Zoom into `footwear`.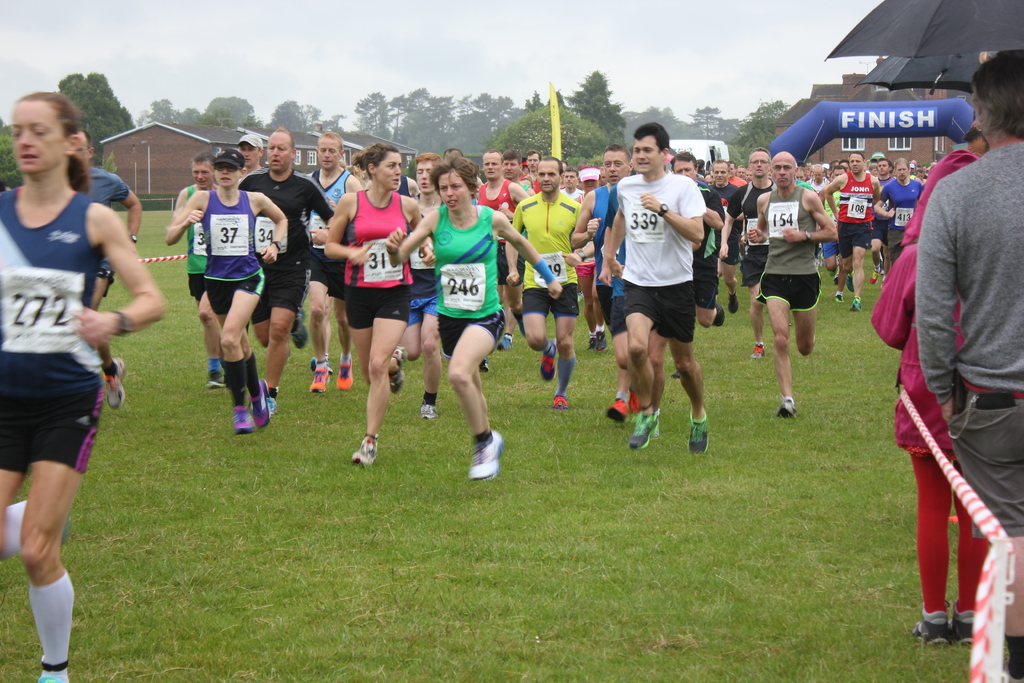
Zoom target: bbox=[624, 392, 639, 415].
